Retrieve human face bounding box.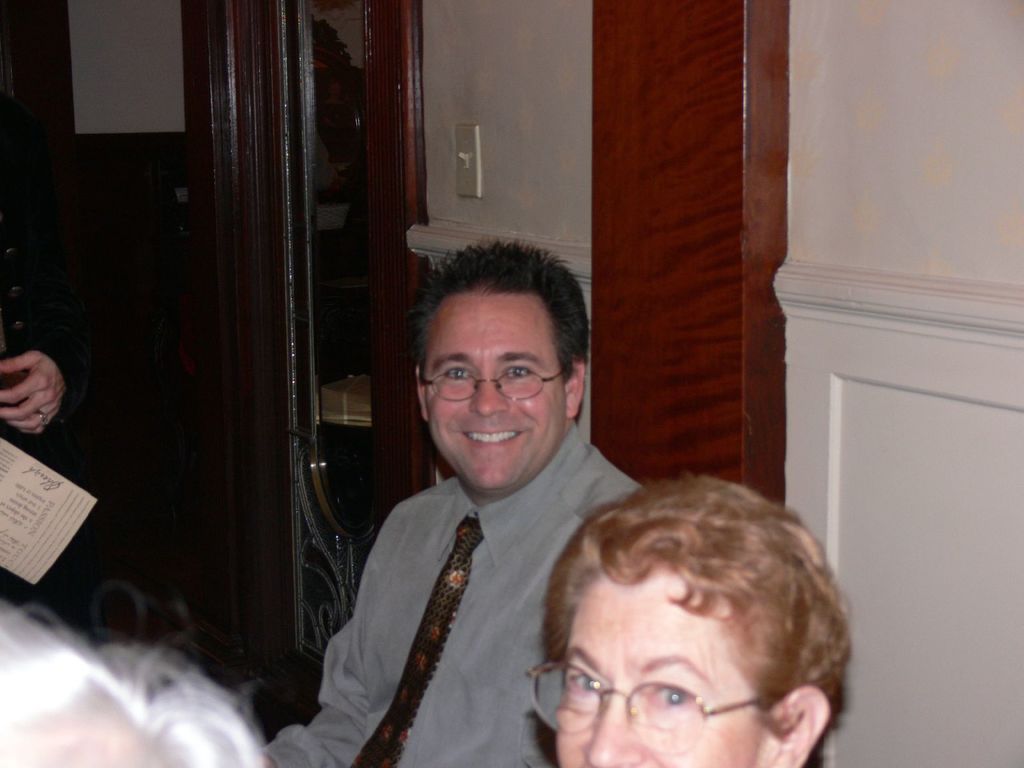
Bounding box: BBox(427, 291, 563, 492).
